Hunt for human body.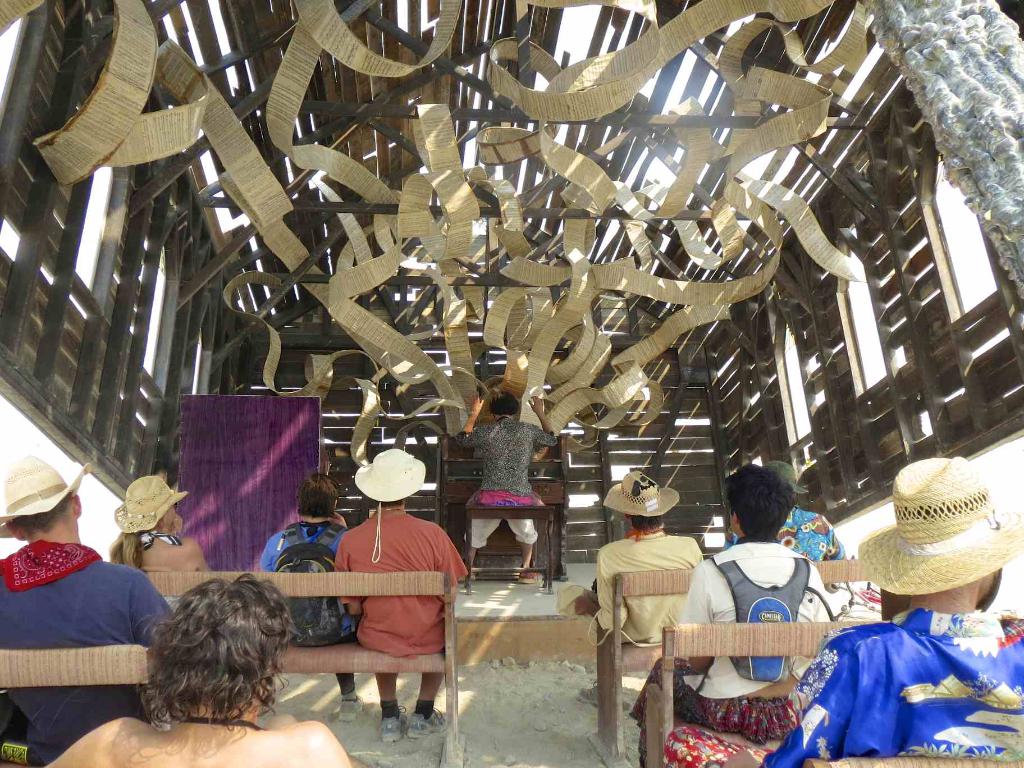
Hunted down at [x1=719, y1=504, x2=848, y2=564].
